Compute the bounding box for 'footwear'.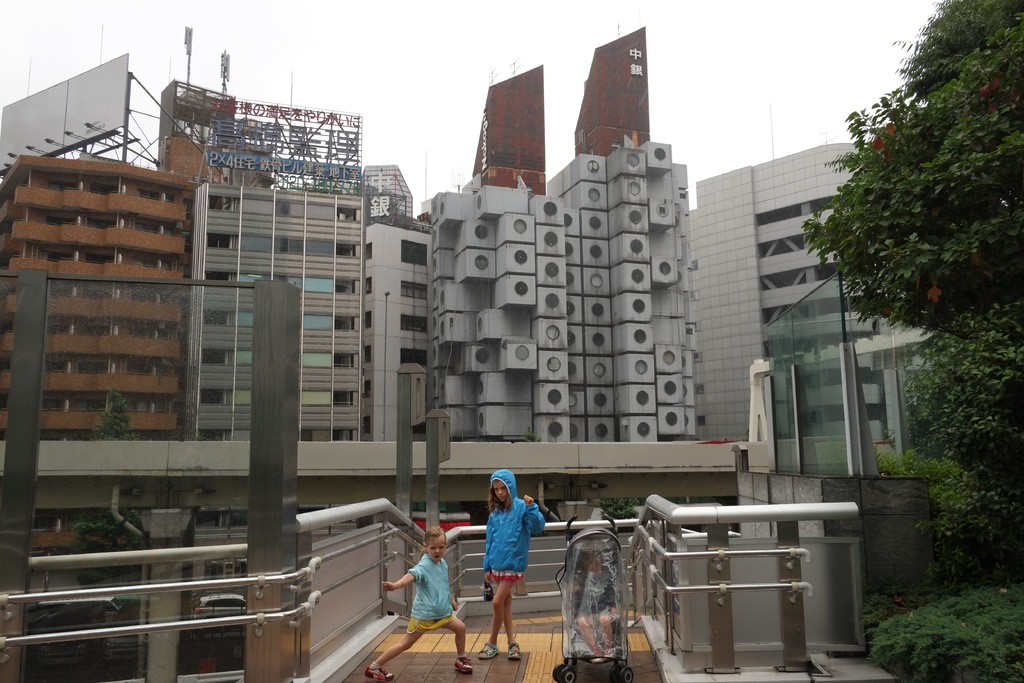
{"left": 365, "top": 658, "right": 387, "bottom": 678}.
